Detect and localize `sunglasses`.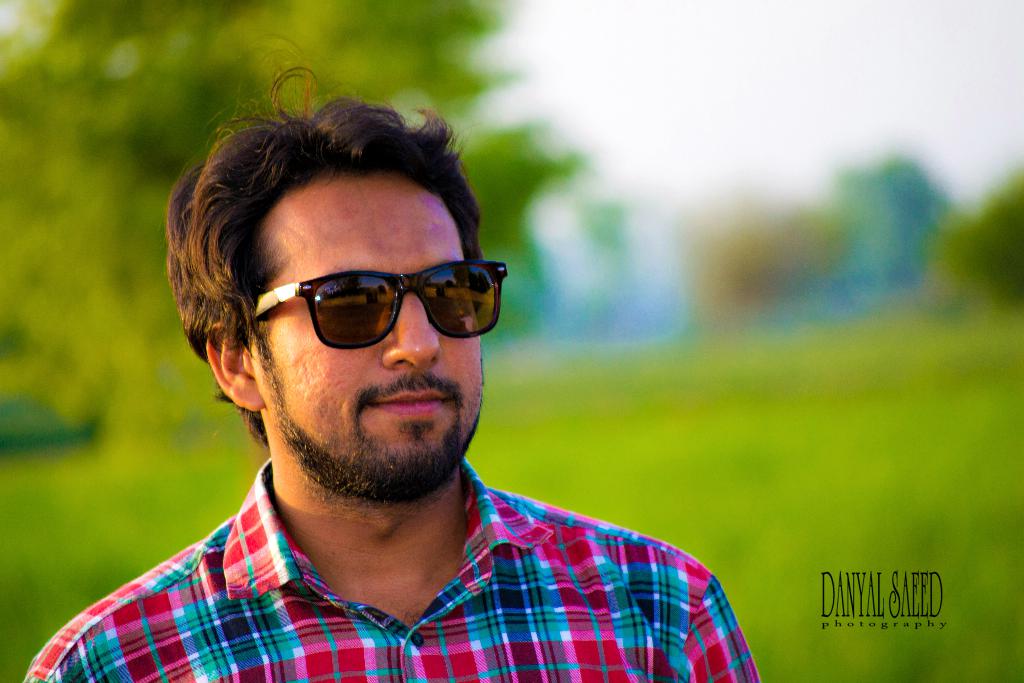
Localized at bbox=(234, 267, 514, 355).
